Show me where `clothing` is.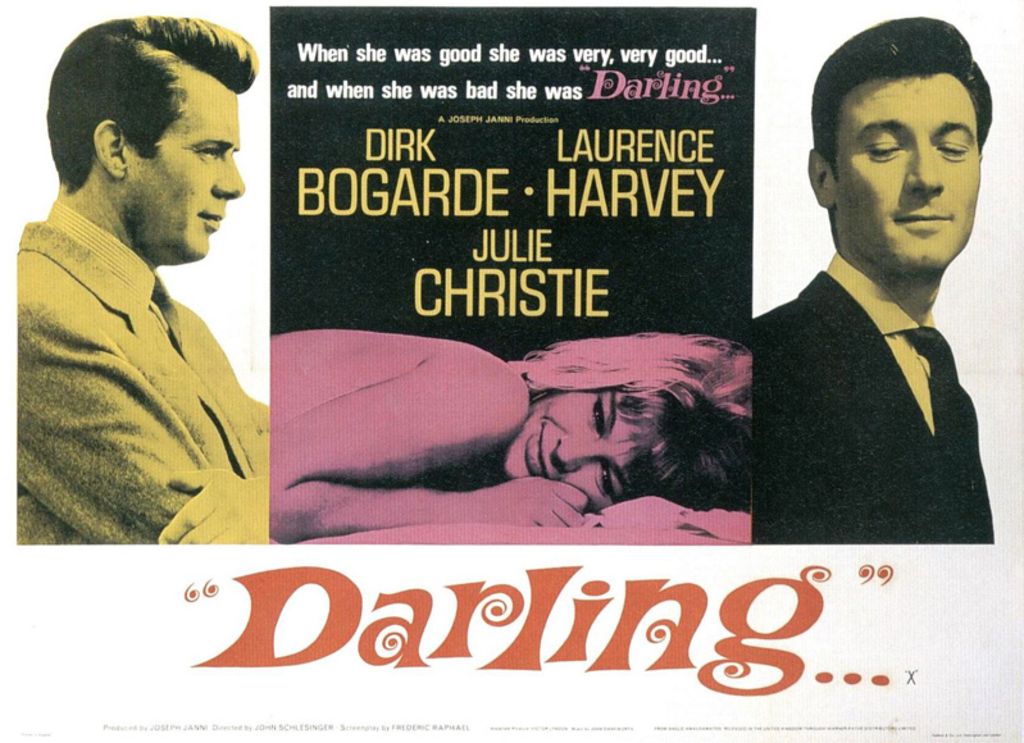
`clothing` is at rect(13, 200, 272, 552).
